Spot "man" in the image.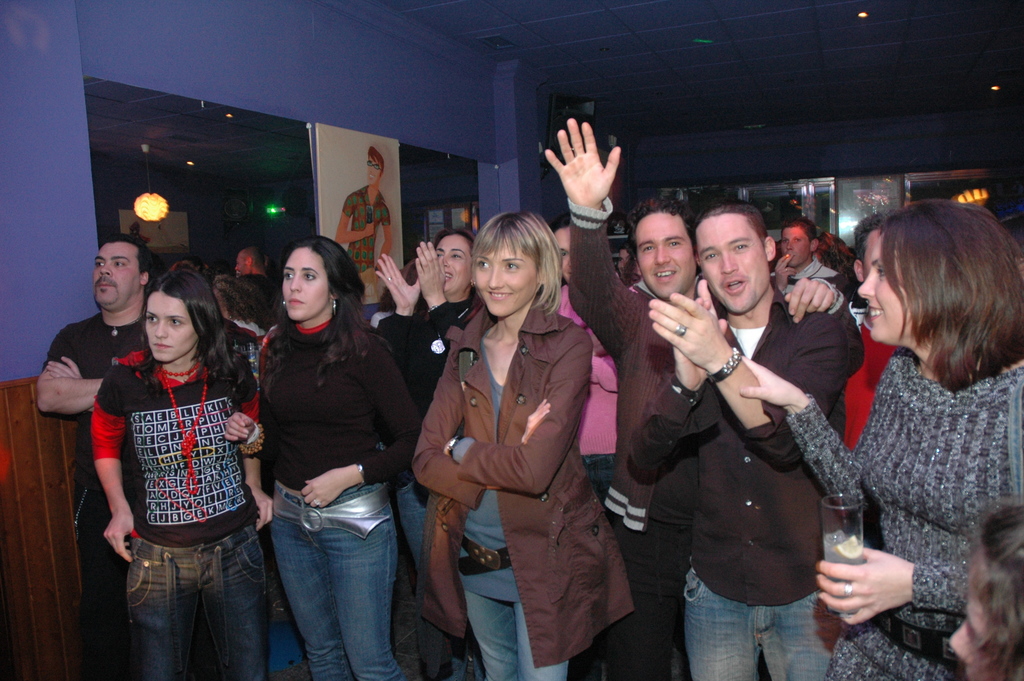
"man" found at BBox(540, 109, 863, 574).
